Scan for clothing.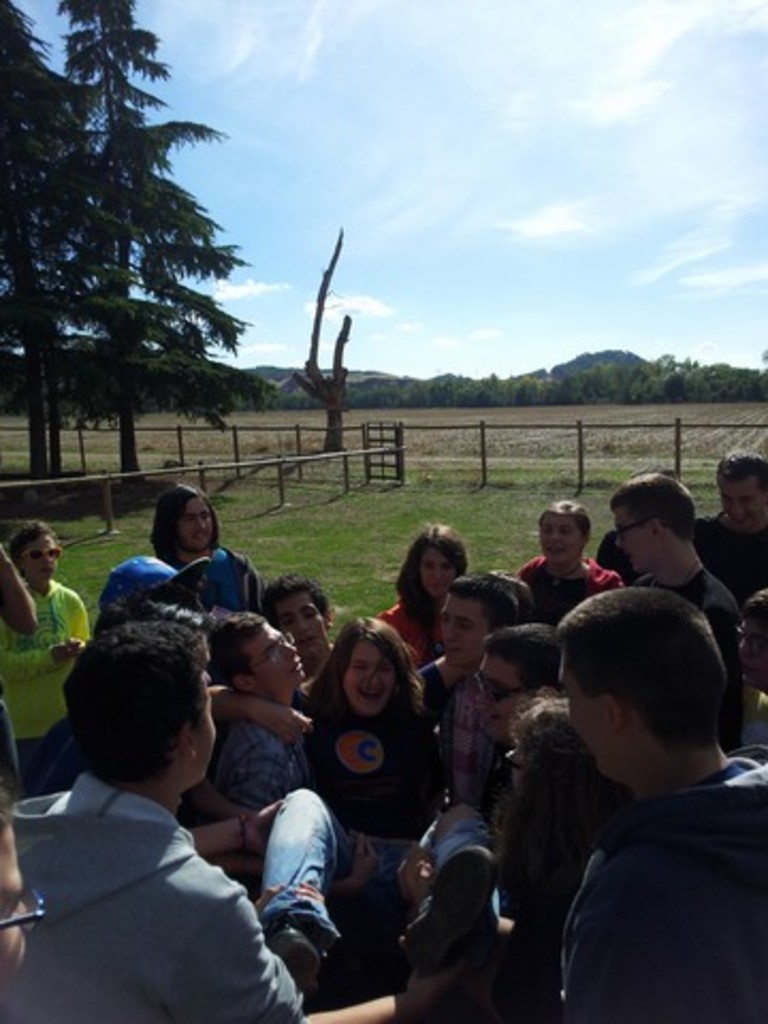
Scan result: 26,719,284,1009.
